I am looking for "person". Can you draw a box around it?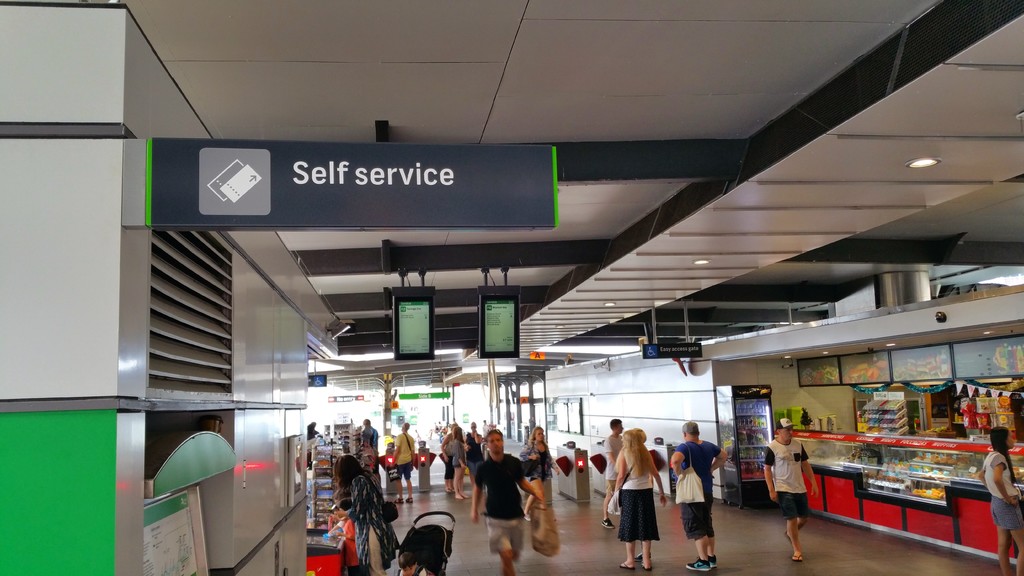
Sure, the bounding box is [x1=362, y1=418, x2=380, y2=473].
